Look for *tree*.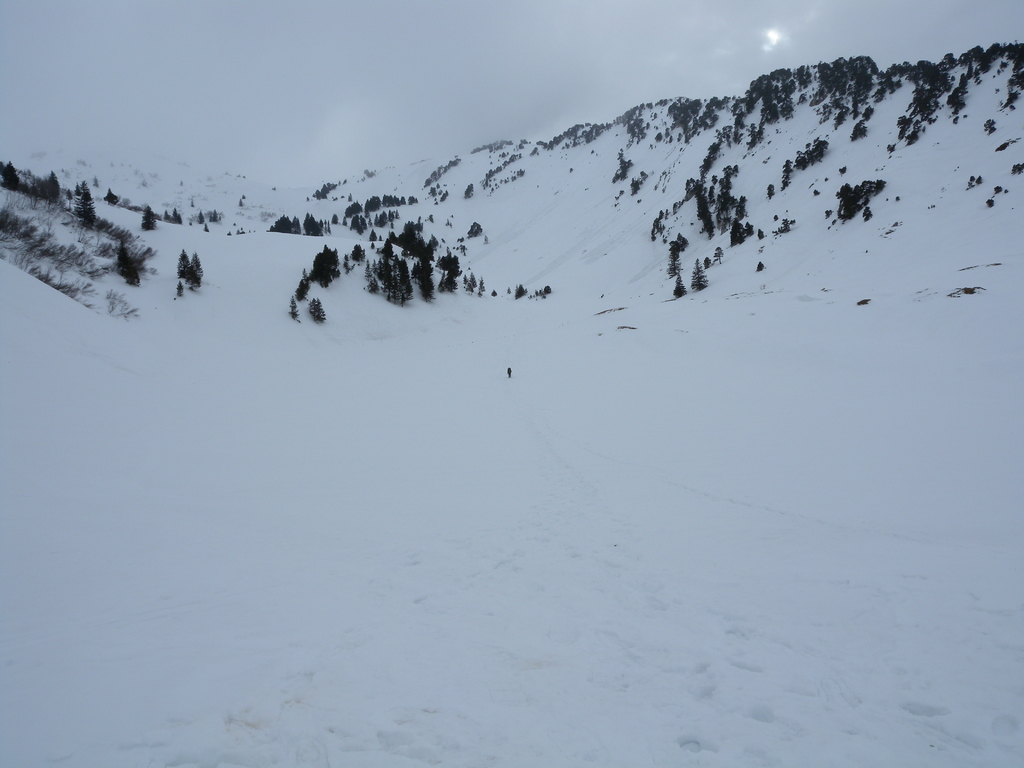
Found: 365/193/383/214.
